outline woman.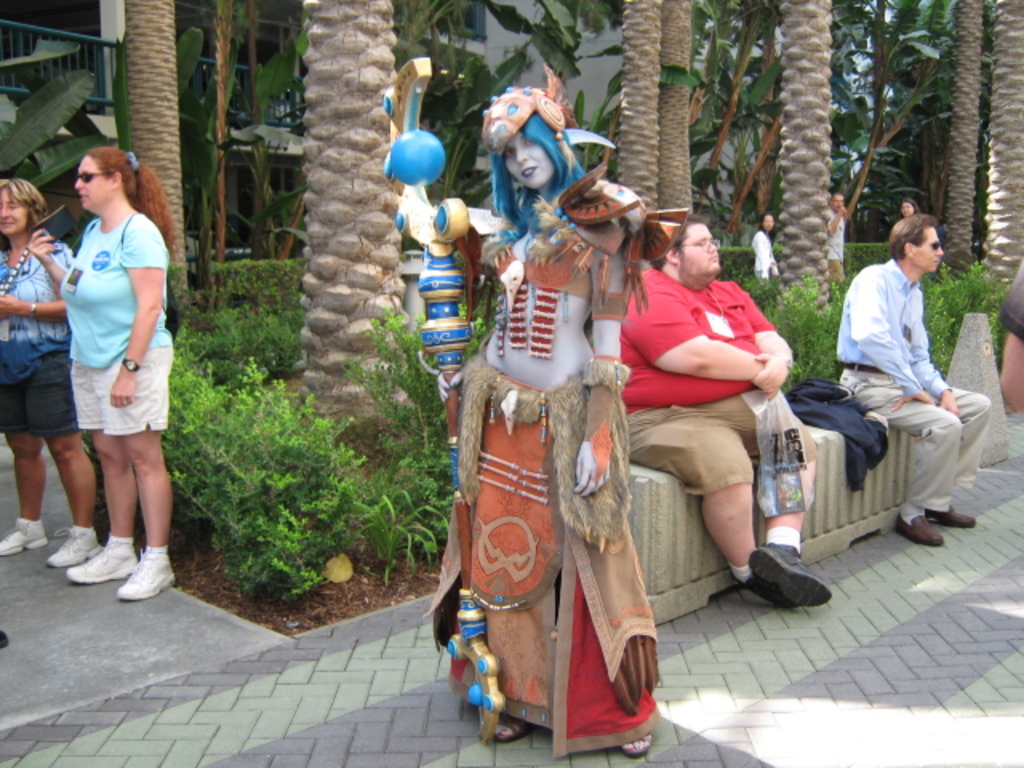
Outline: [376, 53, 662, 758].
